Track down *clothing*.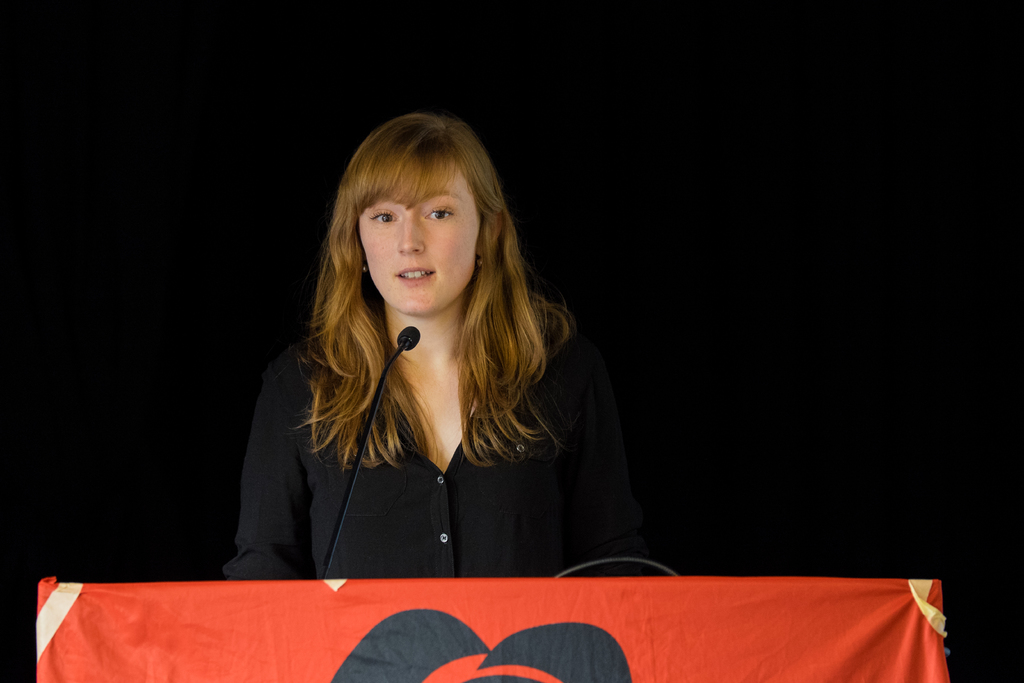
Tracked to rect(218, 333, 664, 586).
